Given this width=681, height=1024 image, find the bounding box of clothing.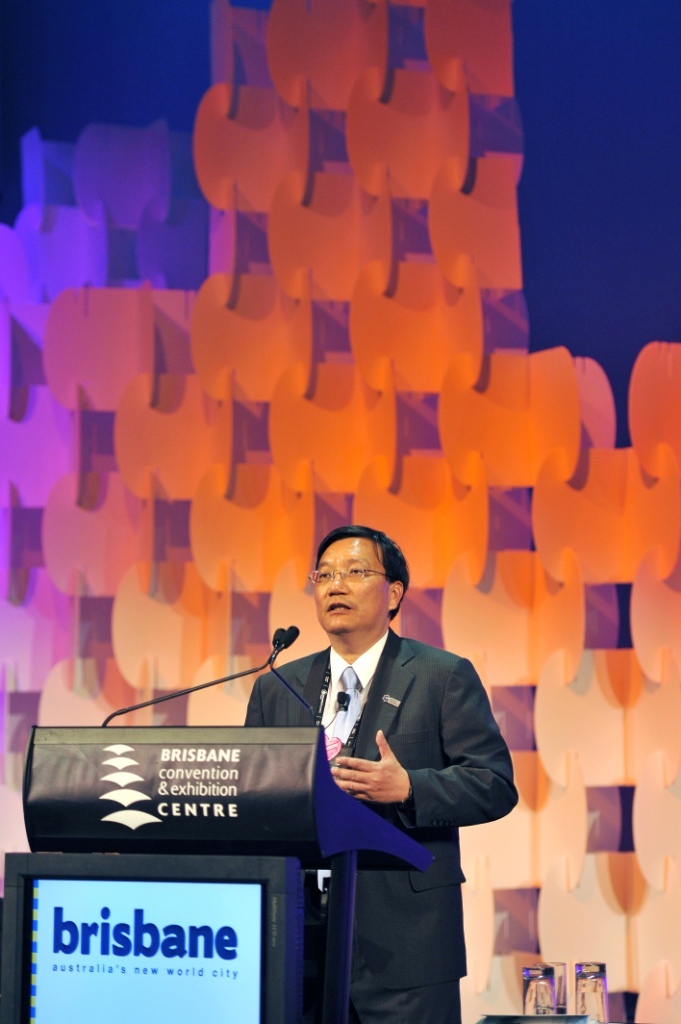
257/572/511/970.
